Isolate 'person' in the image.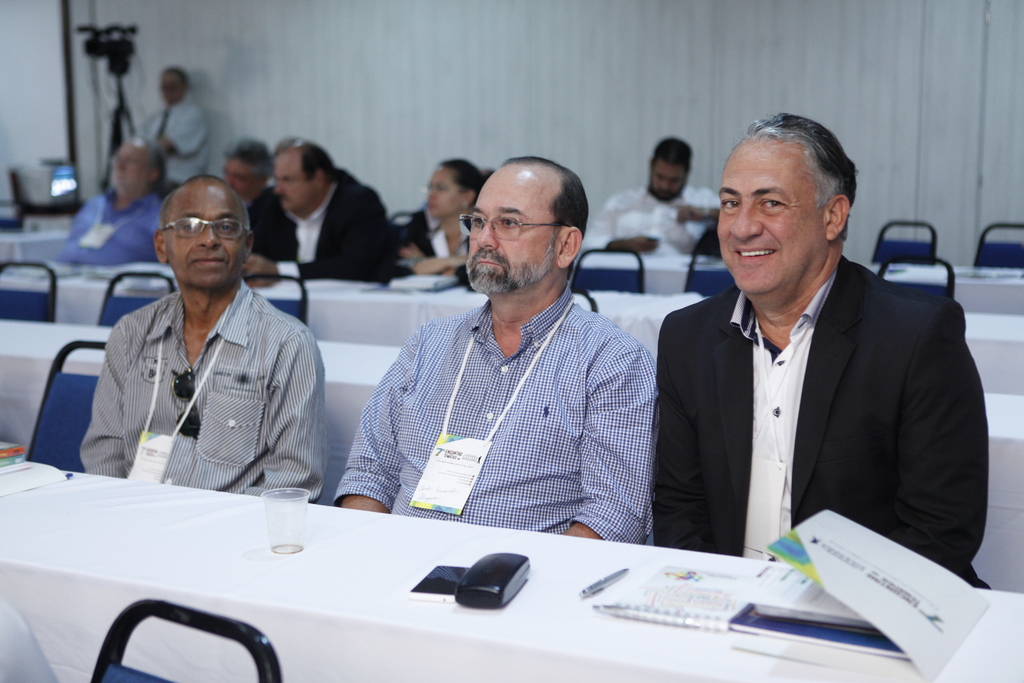
Isolated region: locate(383, 154, 484, 288).
